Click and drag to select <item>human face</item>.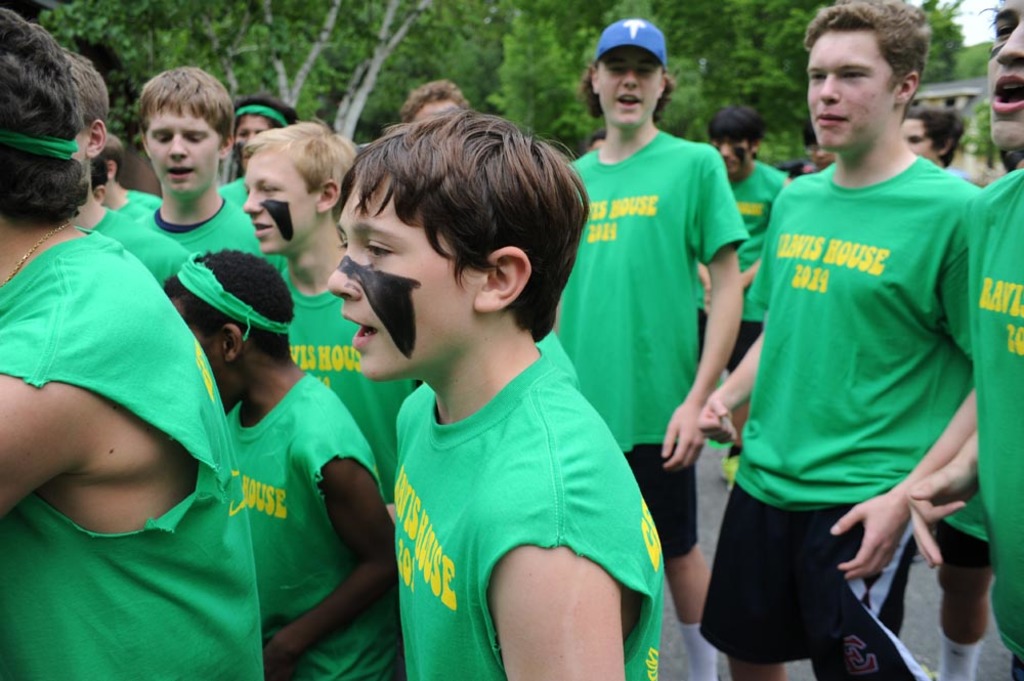
Selection: bbox=[595, 50, 668, 126].
